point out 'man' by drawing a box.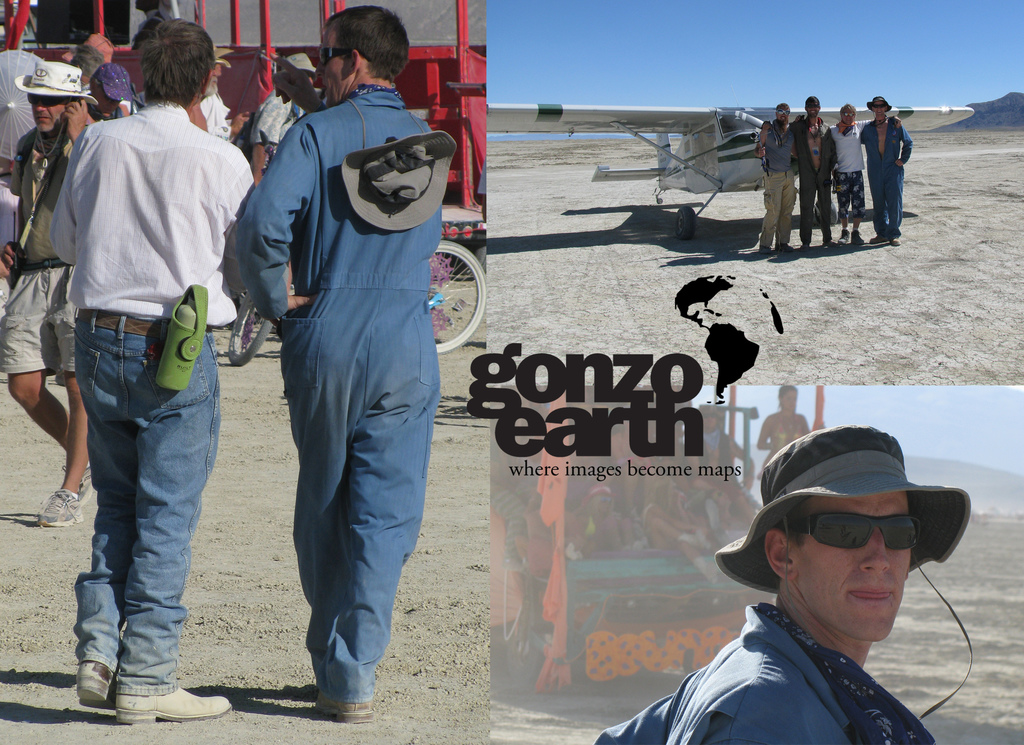
755,99,836,249.
